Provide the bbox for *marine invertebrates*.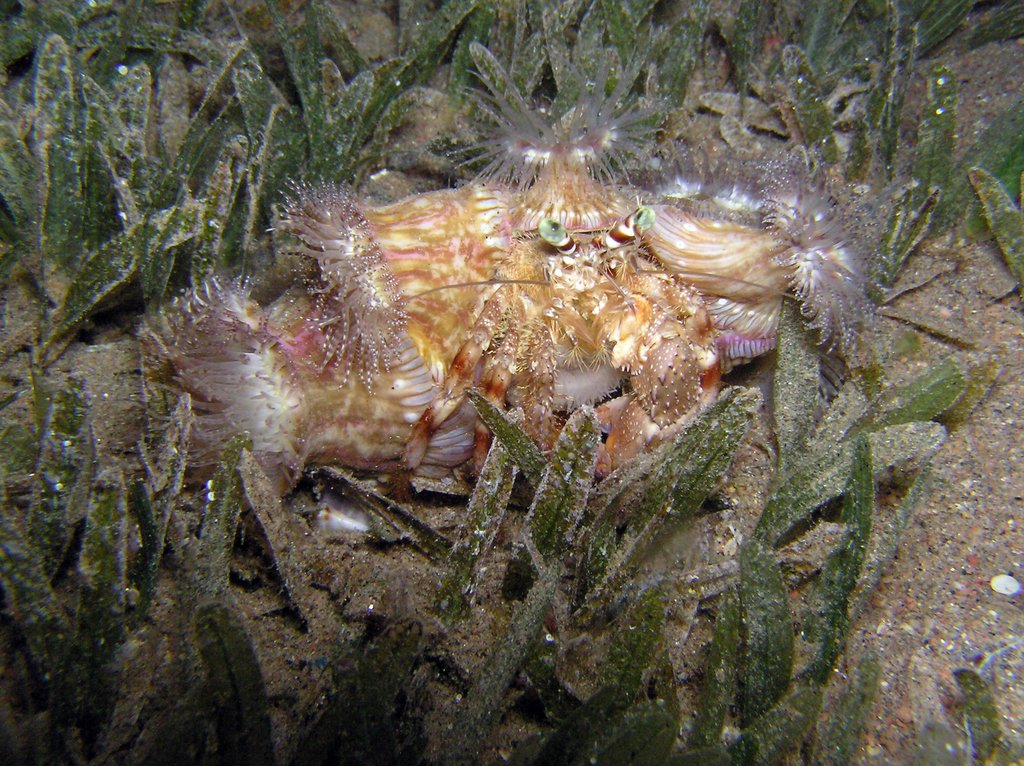
rect(135, 40, 892, 526).
